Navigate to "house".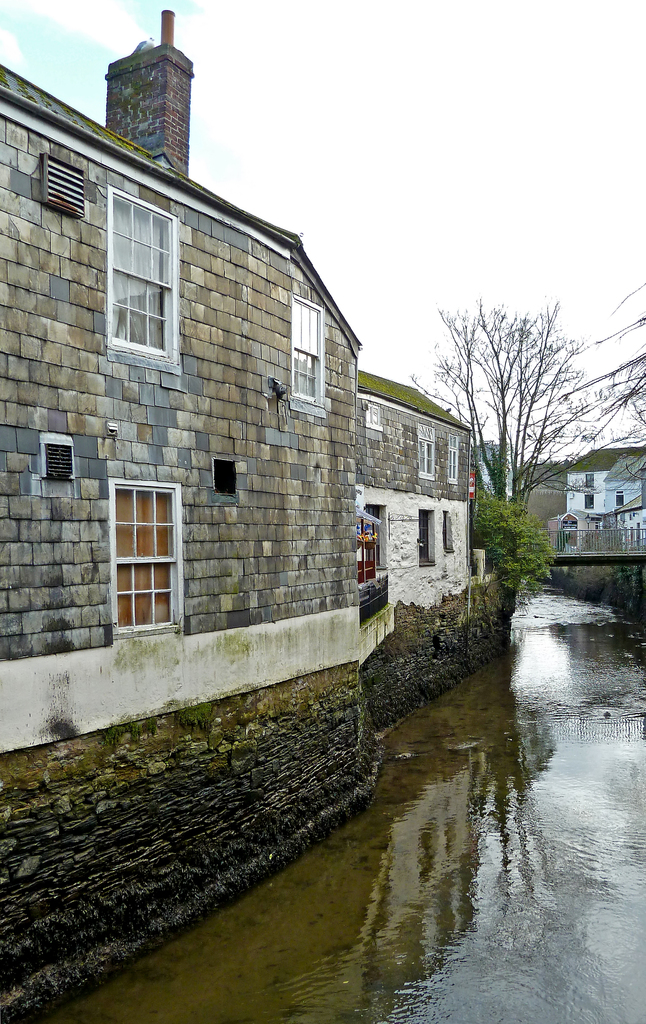
Navigation target: {"left": 600, "top": 452, "right": 645, "bottom": 552}.
